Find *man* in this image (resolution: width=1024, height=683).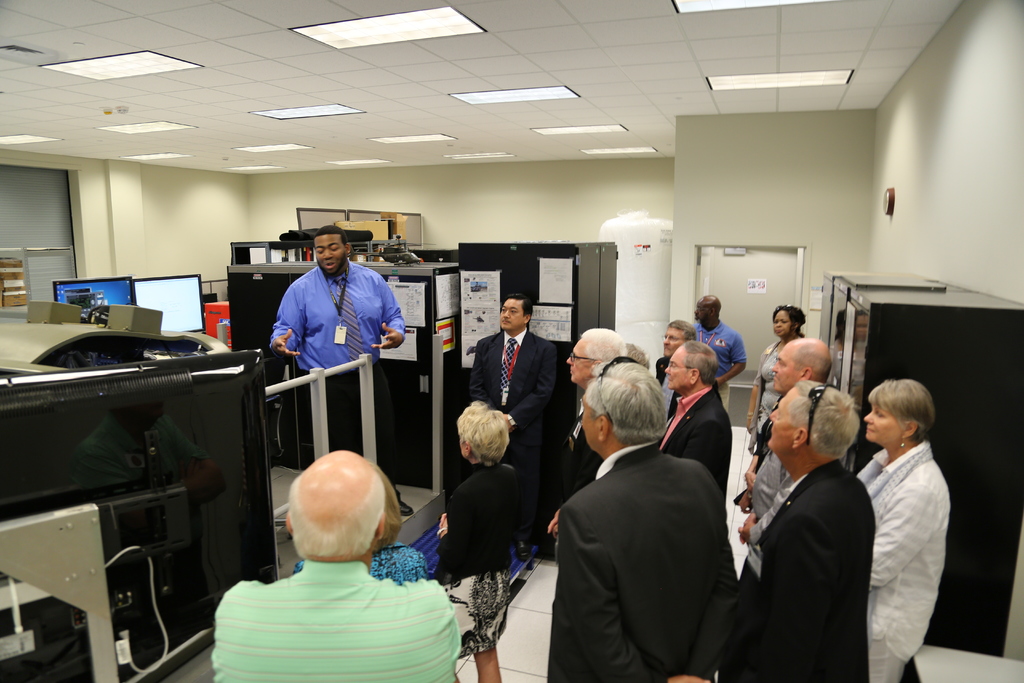
x1=657 y1=340 x2=740 y2=561.
